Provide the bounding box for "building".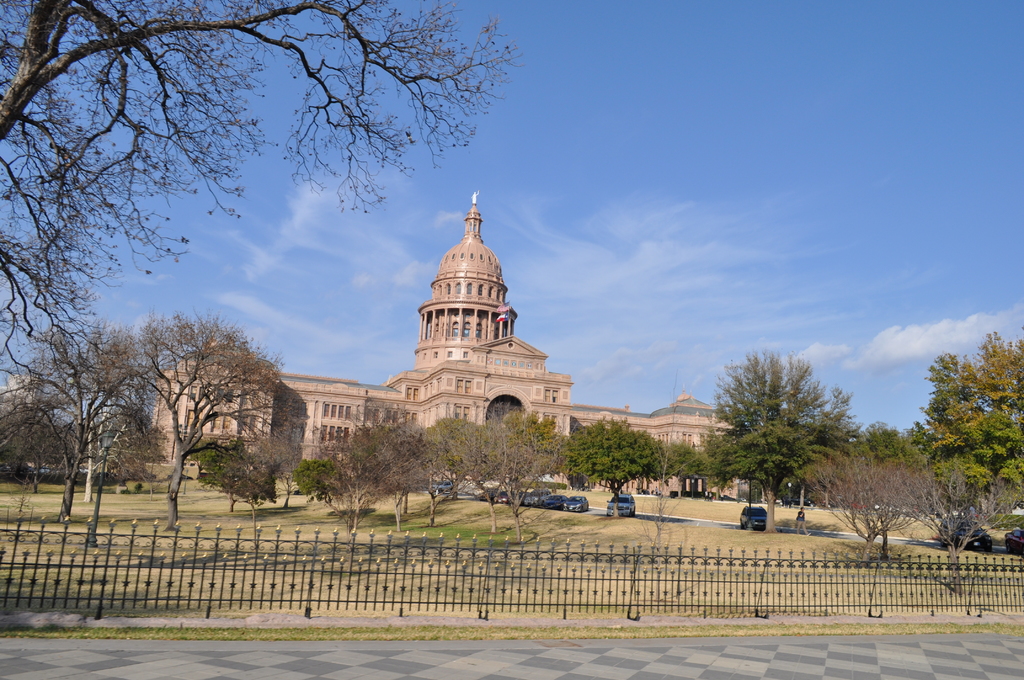
159/197/744/483.
